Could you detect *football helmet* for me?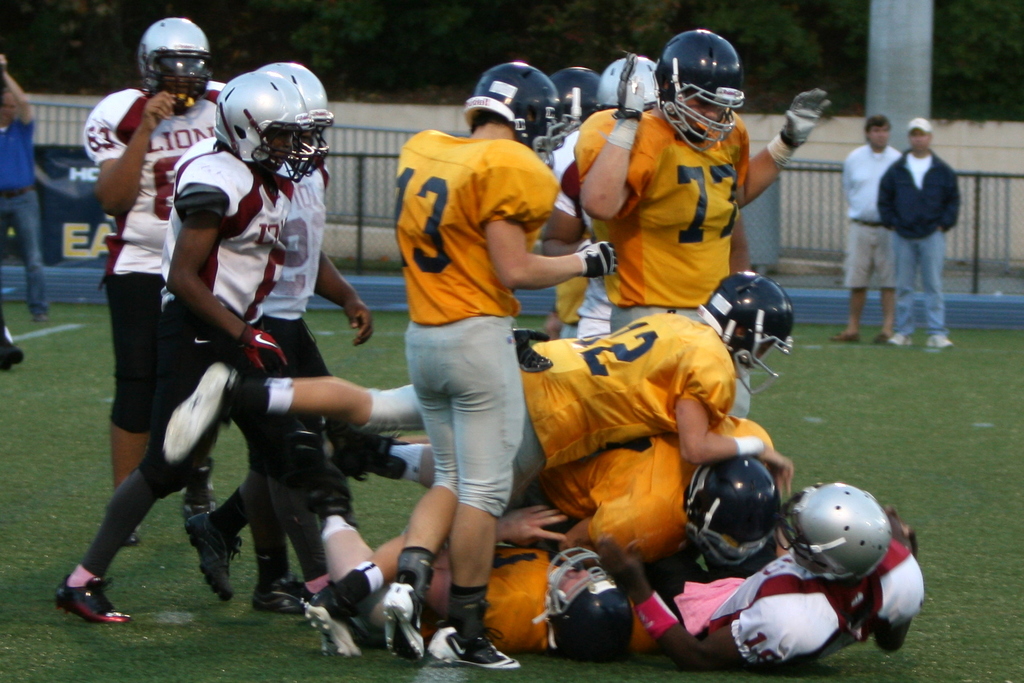
Detection result: region(212, 69, 314, 181).
